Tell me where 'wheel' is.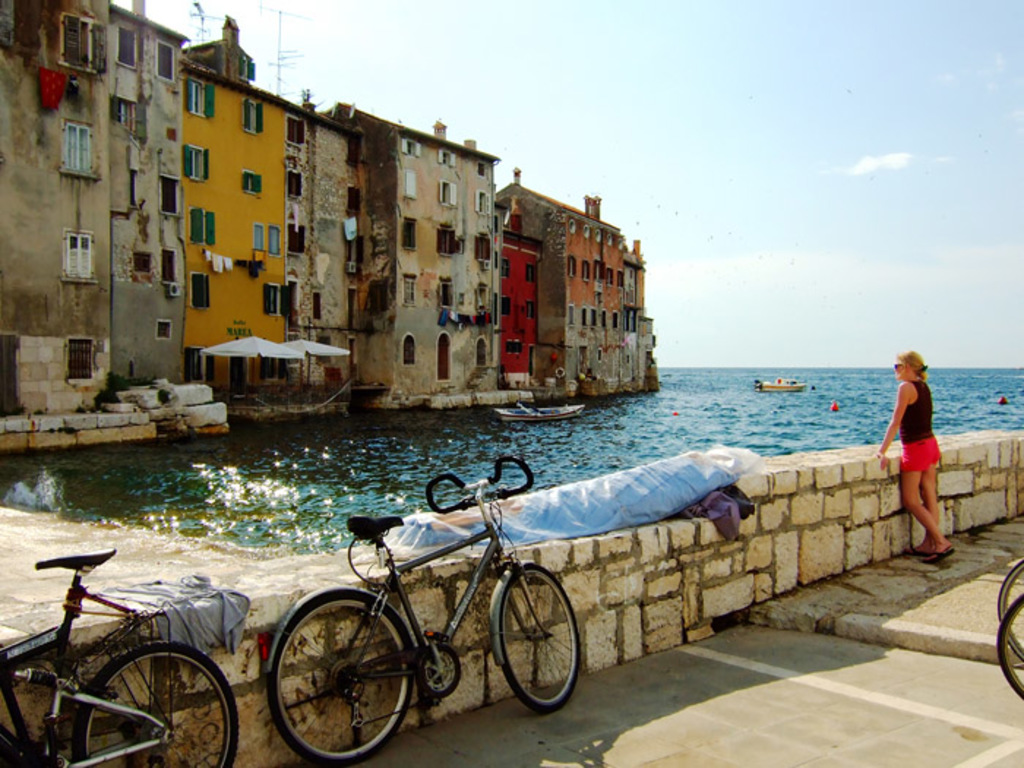
'wheel' is at l=0, t=727, r=25, b=767.
